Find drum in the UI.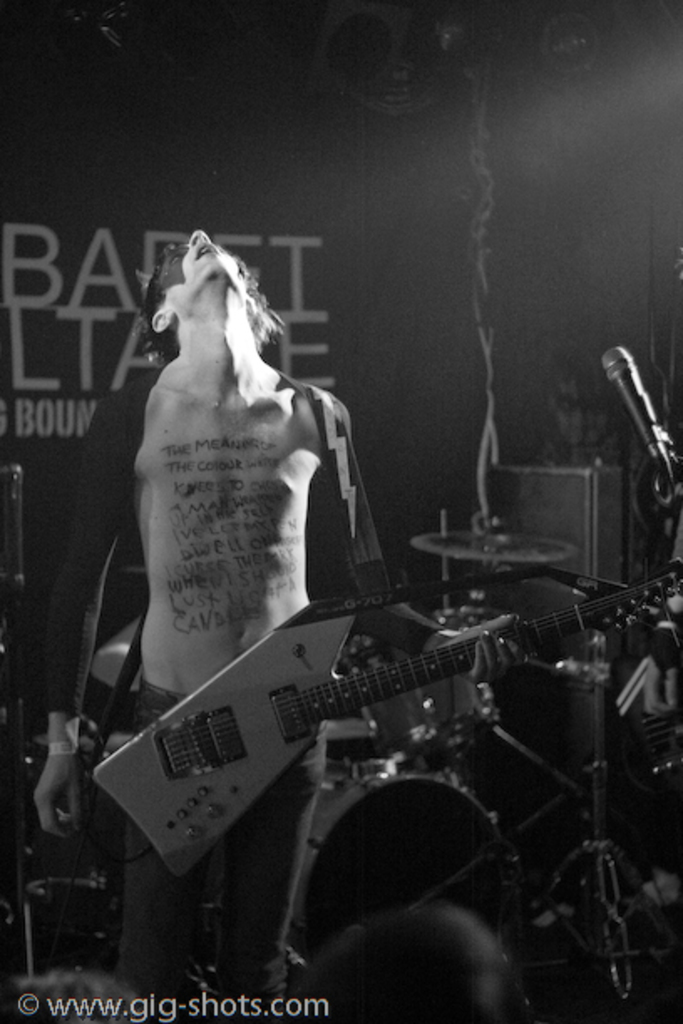
UI element at [295, 781, 516, 944].
